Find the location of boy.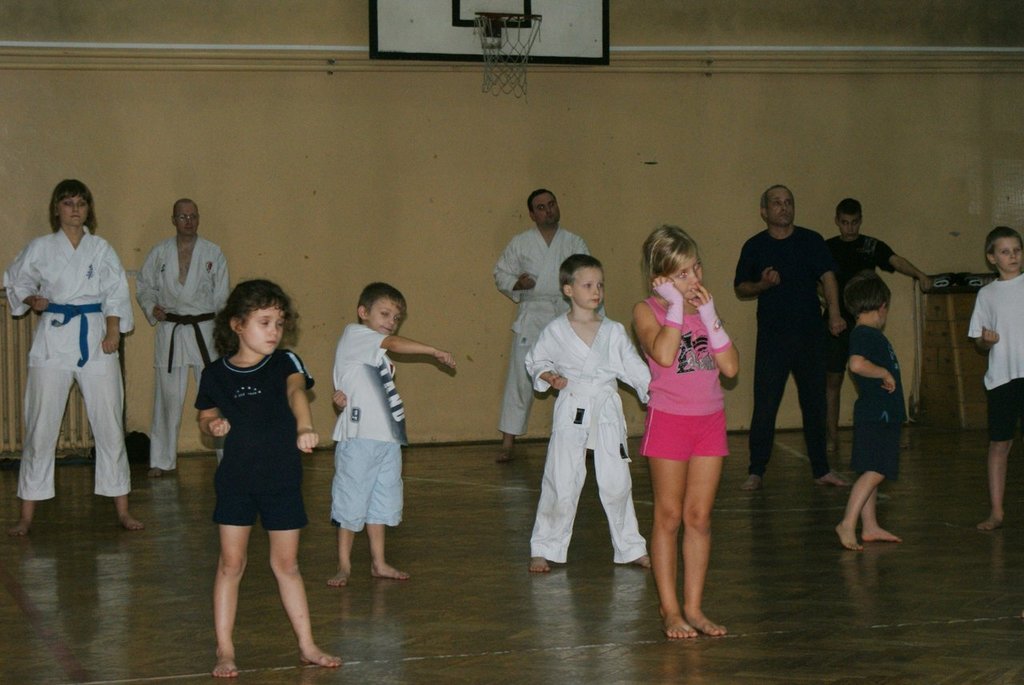
Location: {"x1": 301, "y1": 278, "x2": 420, "y2": 627}.
